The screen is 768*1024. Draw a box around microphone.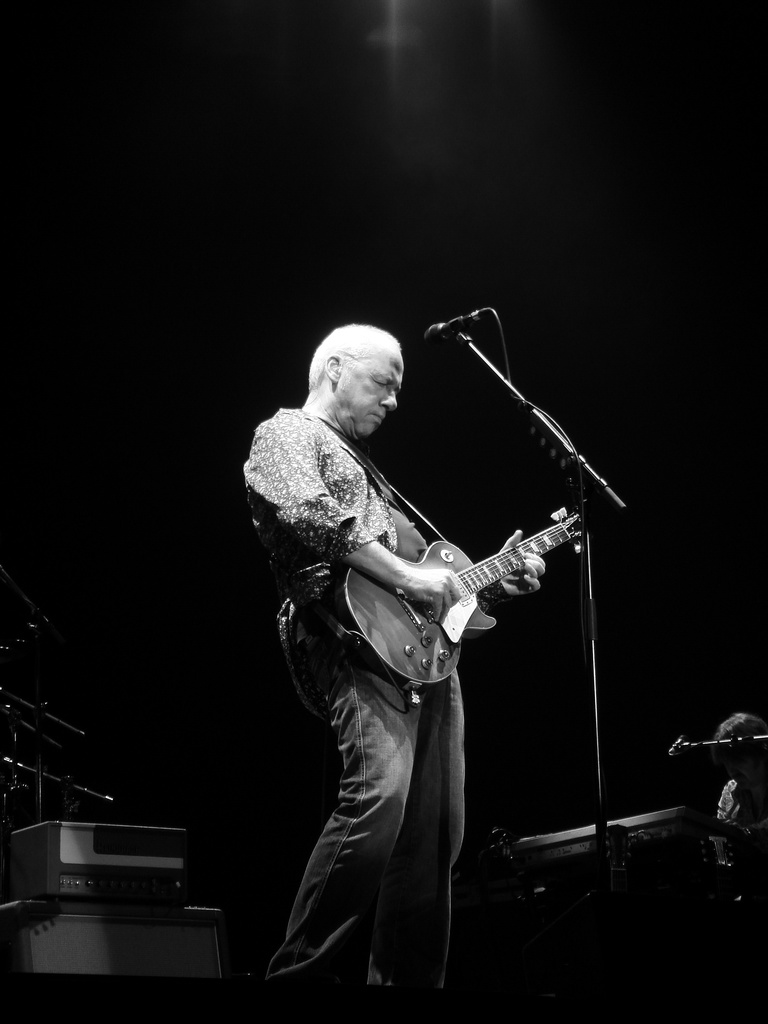
pyautogui.locateOnScreen(410, 296, 490, 349).
